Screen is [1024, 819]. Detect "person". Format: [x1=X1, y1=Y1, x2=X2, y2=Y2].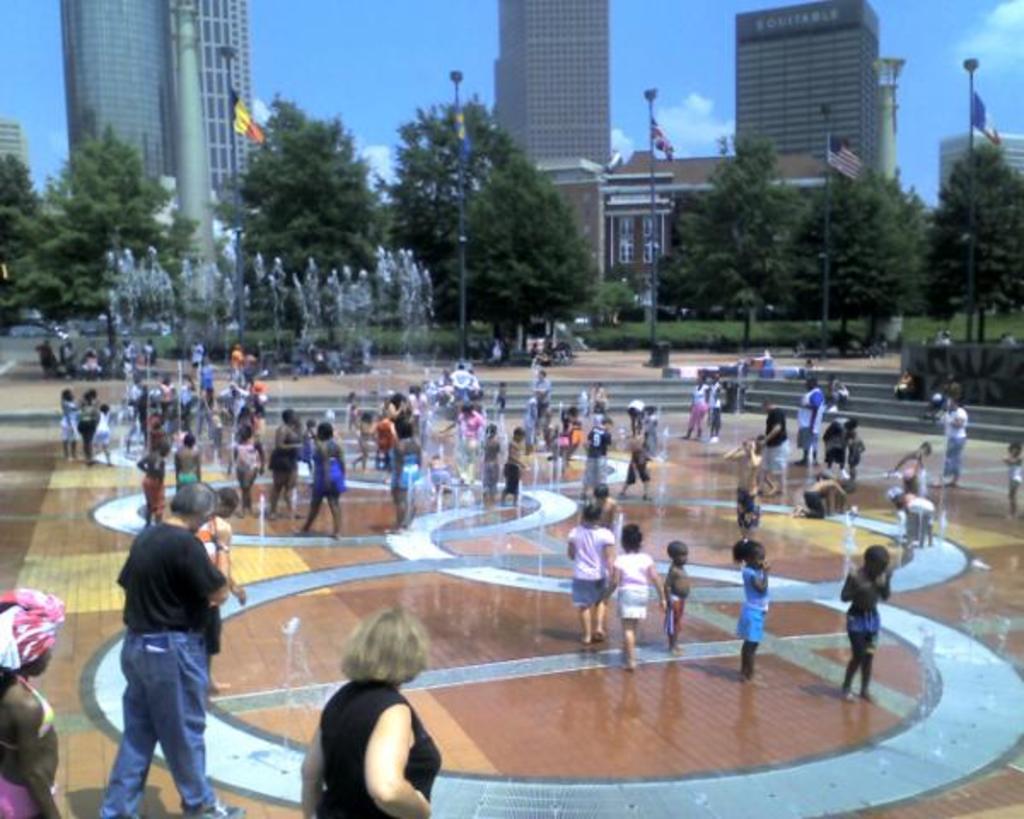
[x1=729, y1=537, x2=775, y2=681].
